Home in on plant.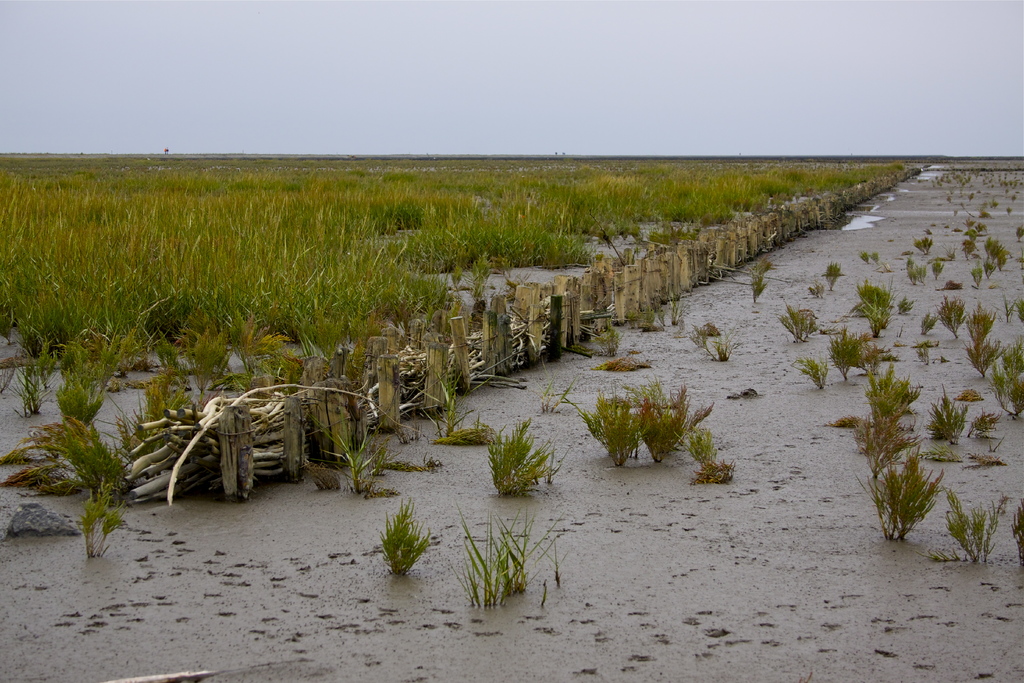
Homed in at (777,302,820,342).
